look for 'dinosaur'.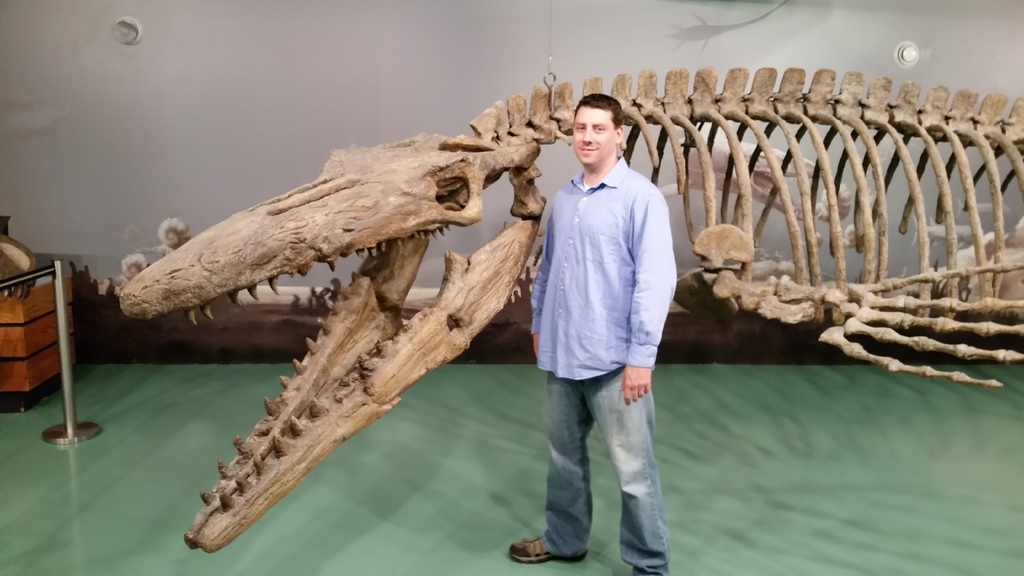
Found: {"left": 116, "top": 63, "right": 1023, "bottom": 555}.
